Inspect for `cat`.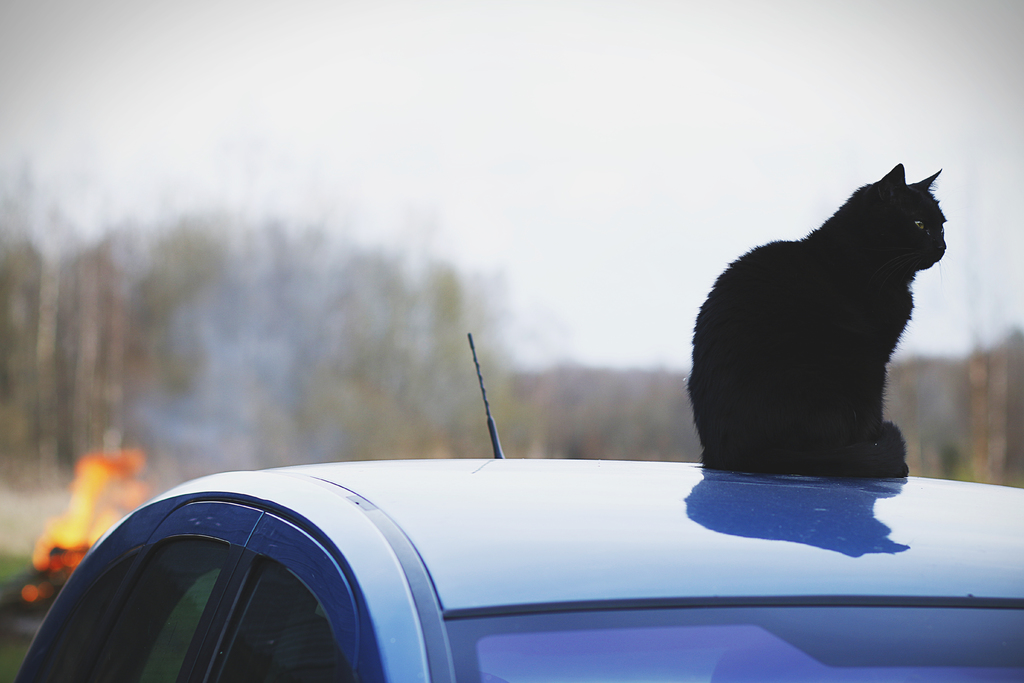
Inspection: BBox(684, 158, 949, 478).
